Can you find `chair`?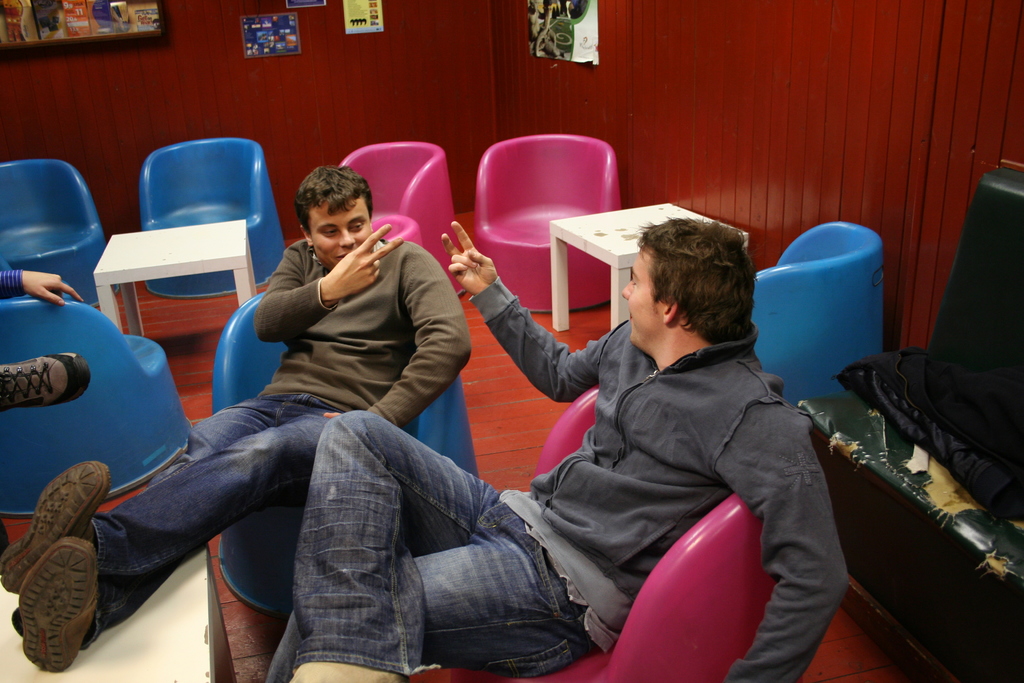
Yes, bounding box: BBox(141, 140, 286, 298).
